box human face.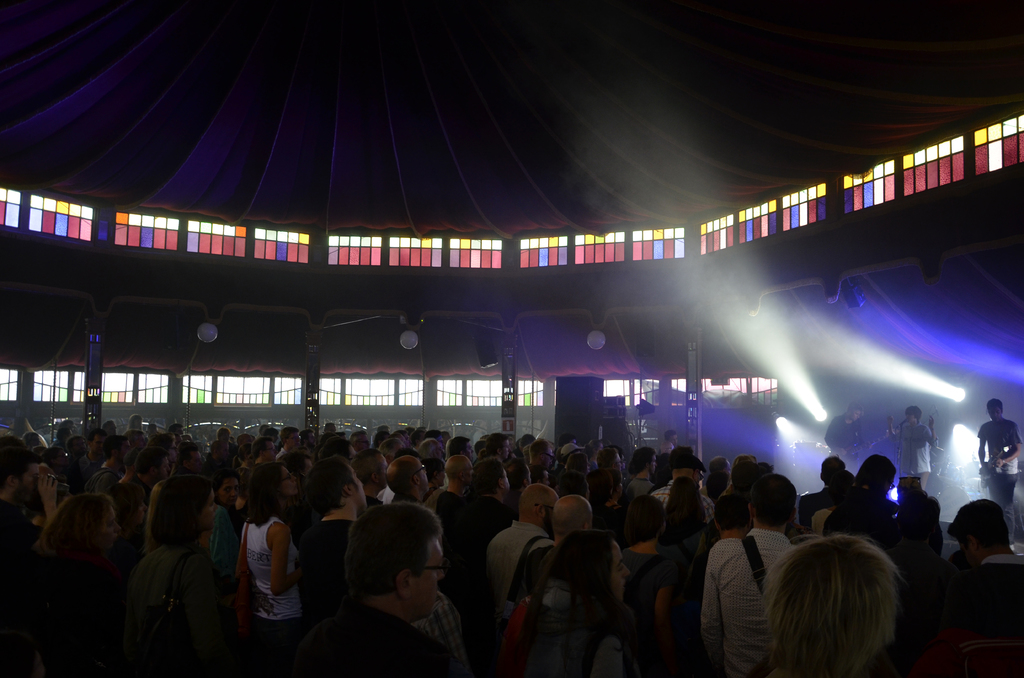
bbox=(289, 432, 301, 446).
